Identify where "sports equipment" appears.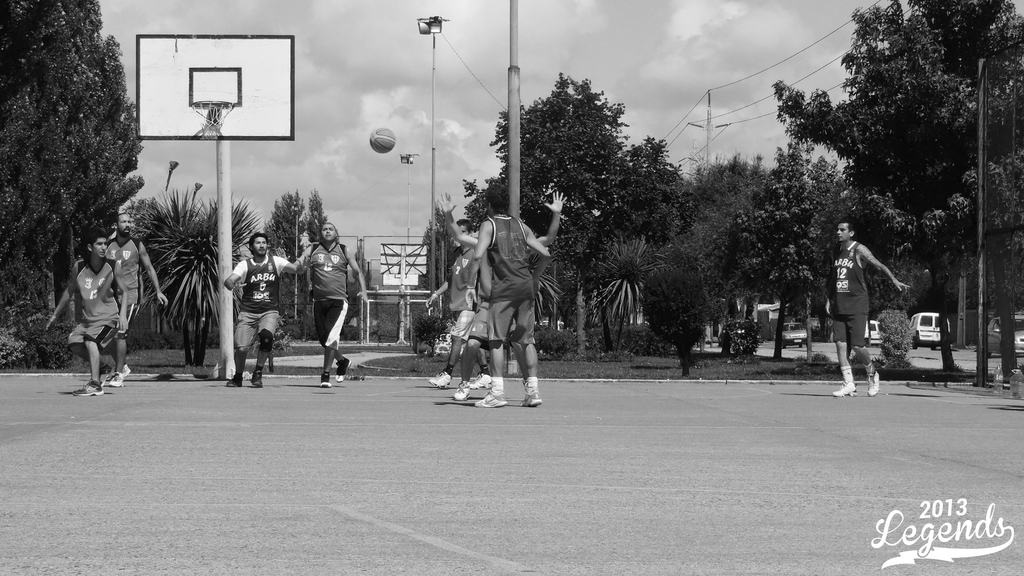
Appears at Rect(72, 380, 102, 397).
